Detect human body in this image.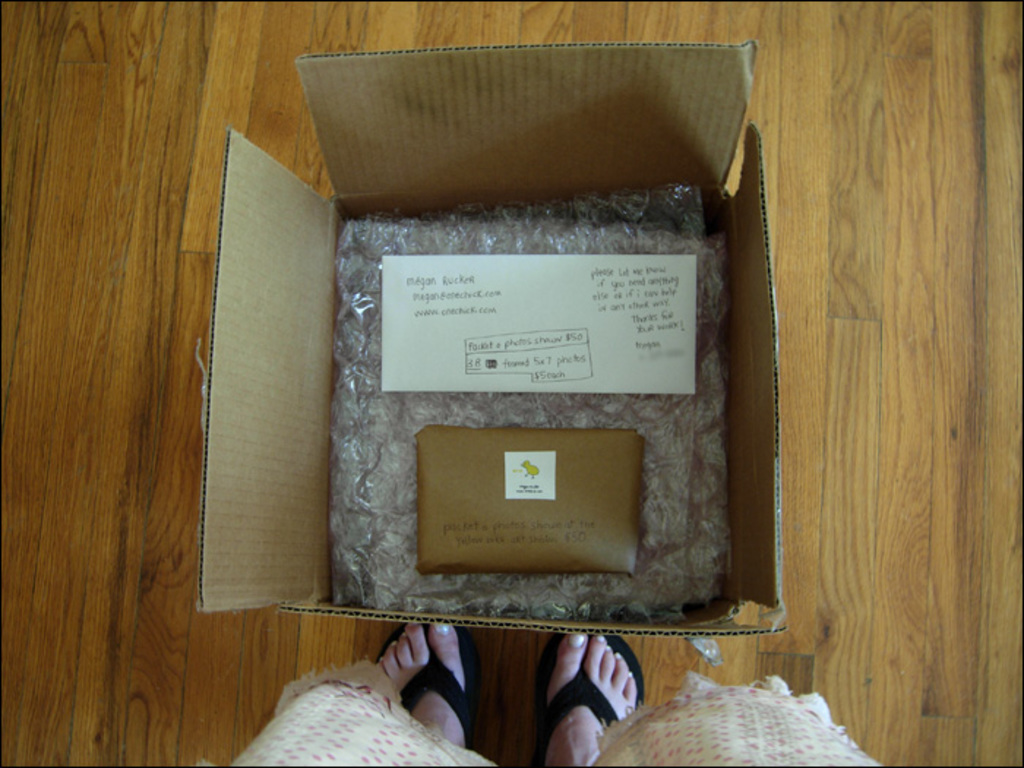
Detection: select_region(369, 622, 635, 767).
